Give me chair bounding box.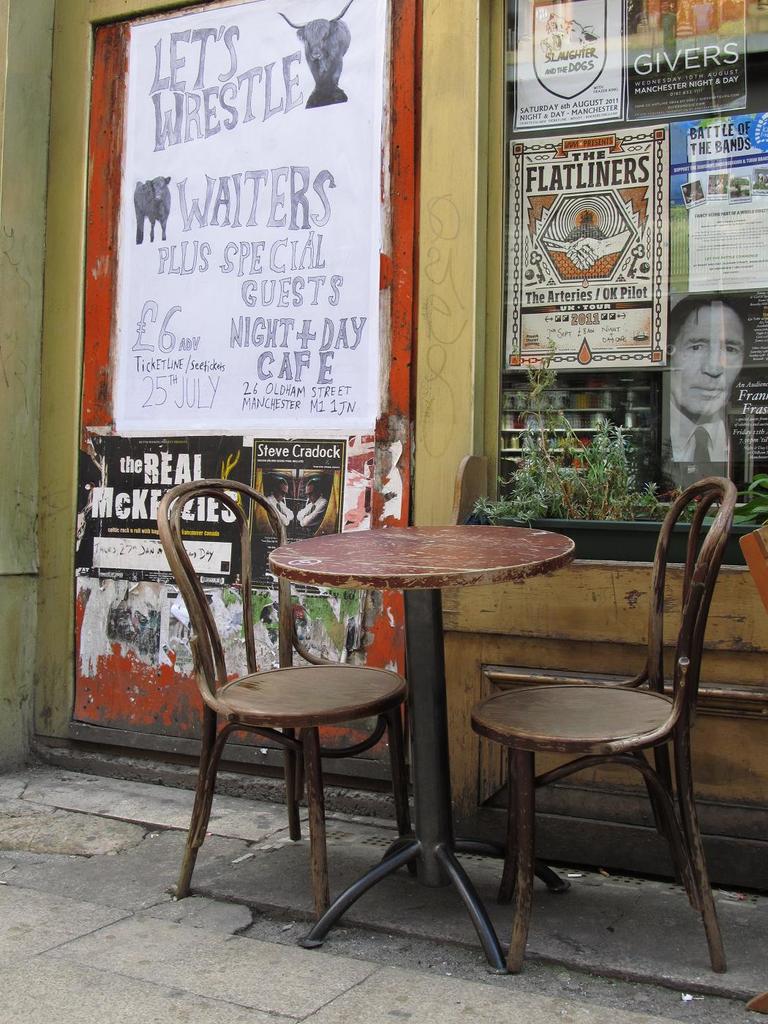
(left=160, top=477, right=408, bottom=914).
